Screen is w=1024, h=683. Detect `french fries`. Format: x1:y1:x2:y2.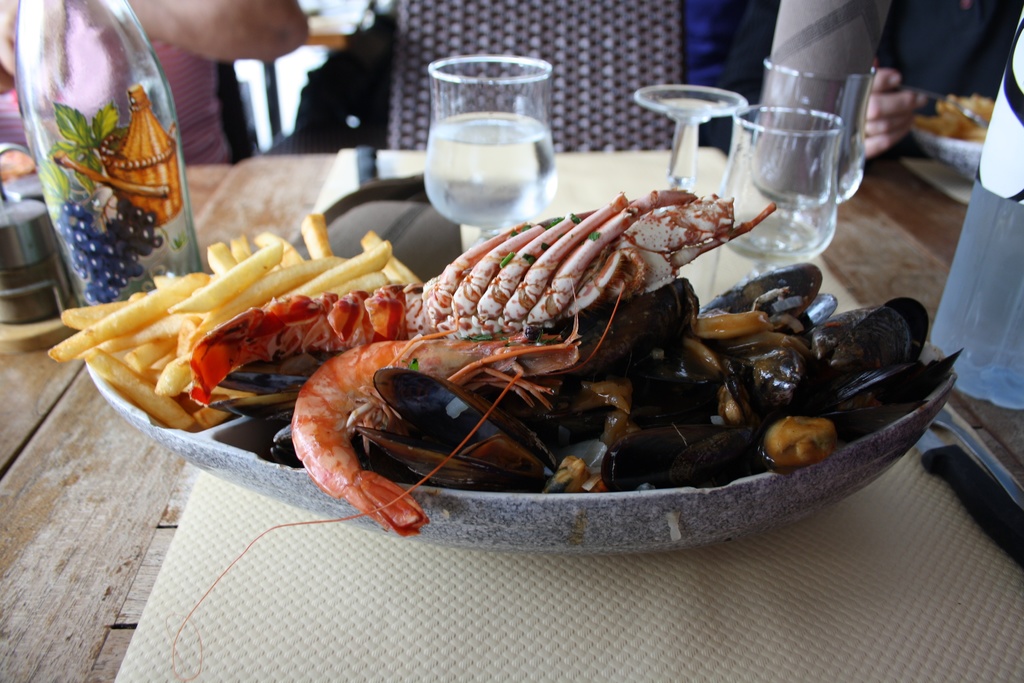
191:247:344:347.
